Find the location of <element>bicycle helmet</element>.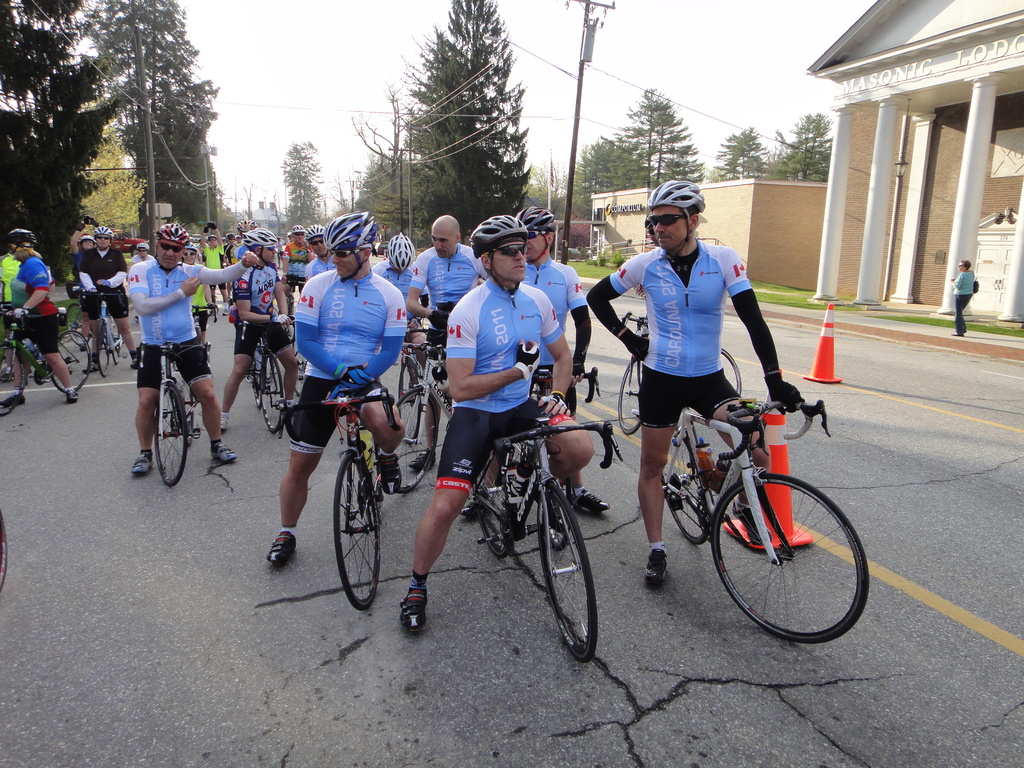
Location: l=226, t=232, r=232, b=237.
